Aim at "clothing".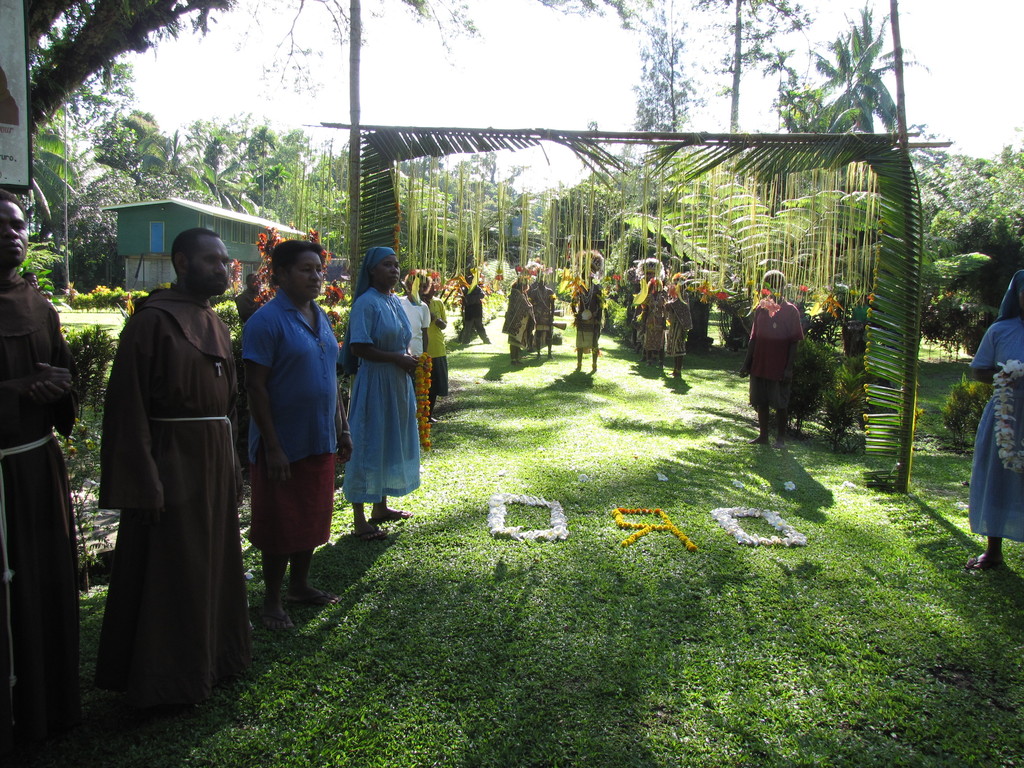
Aimed at <region>236, 296, 339, 552</region>.
